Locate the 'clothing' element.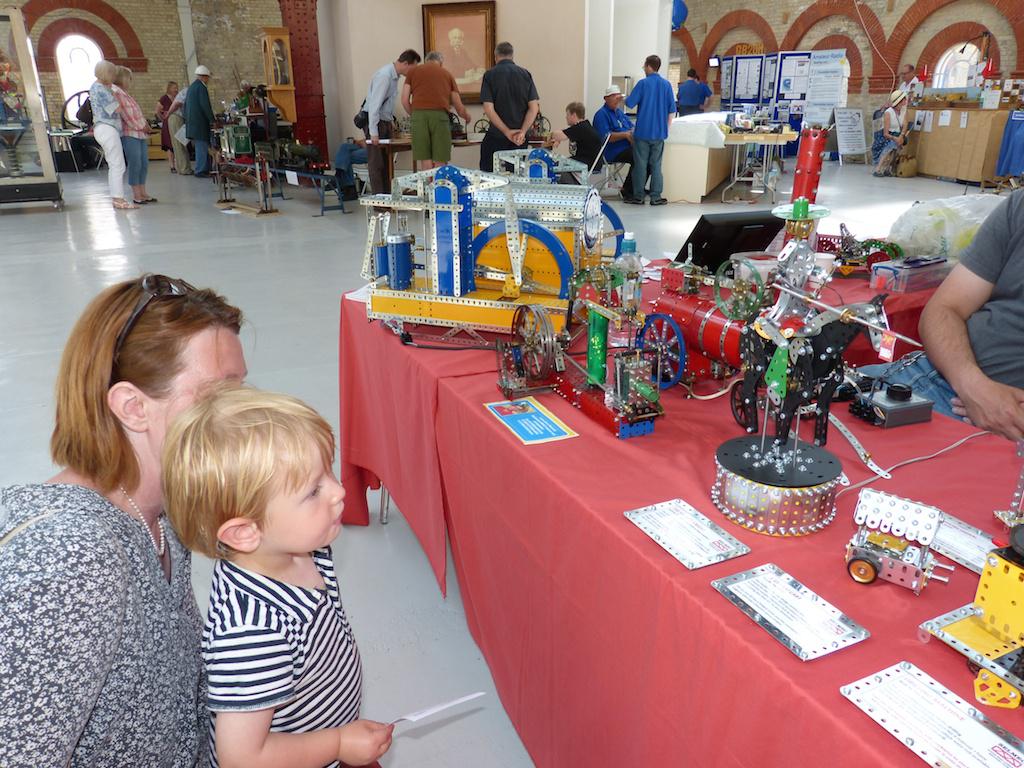
Element bbox: locate(481, 55, 533, 176).
